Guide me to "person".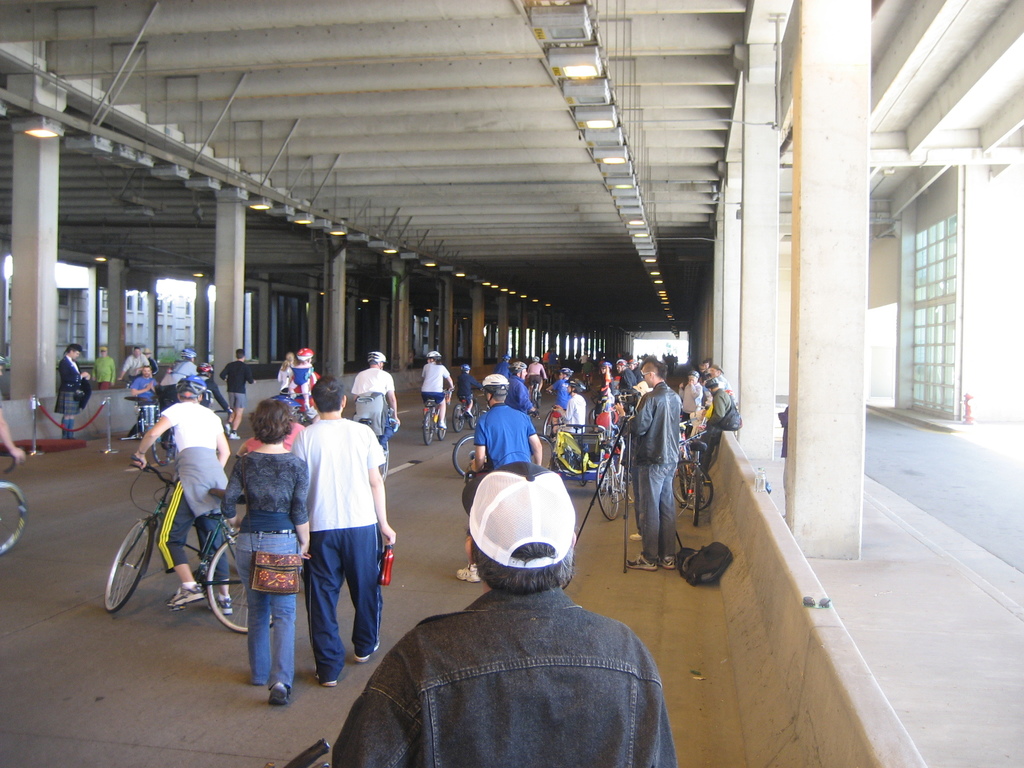
Guidance: <region>355, 346, 396, 444</region>.
